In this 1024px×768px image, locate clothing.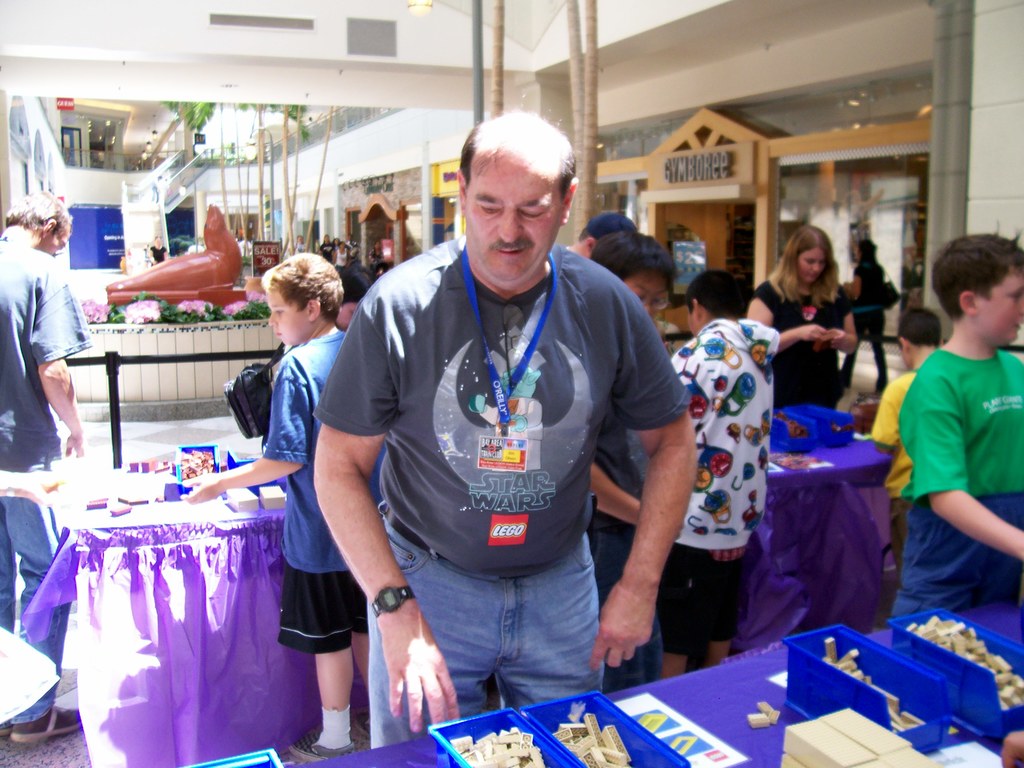
Bounding box: (312,232,694,749).
